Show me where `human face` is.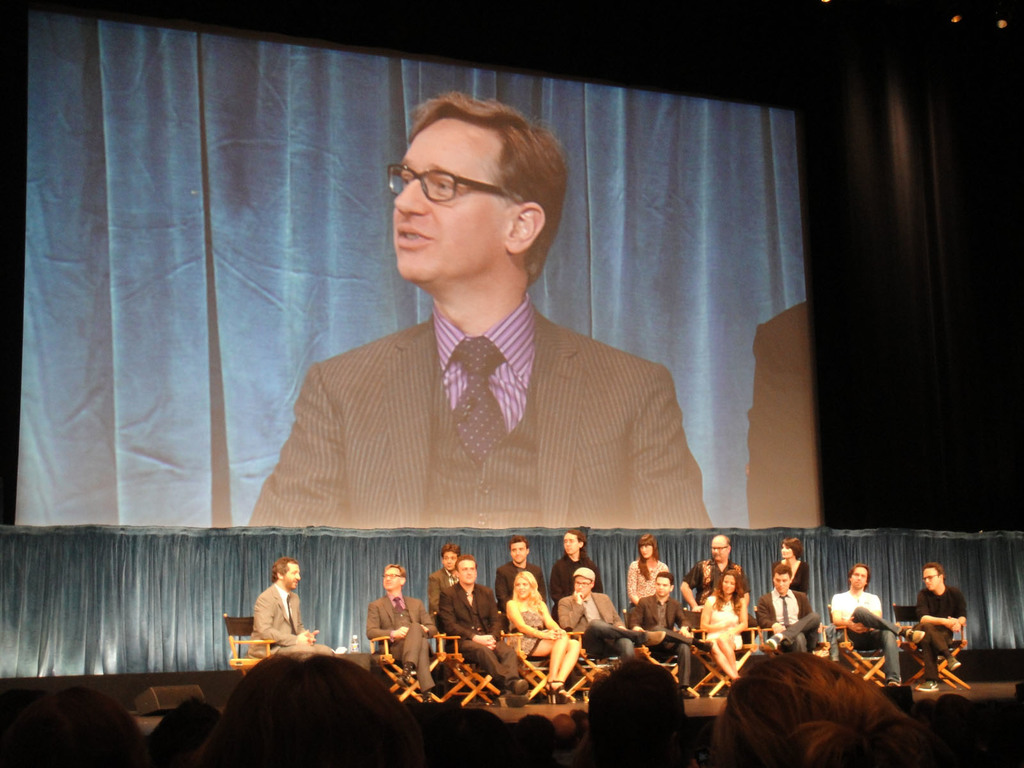
`human face` is at Rect(284, 561, 301, 588).
